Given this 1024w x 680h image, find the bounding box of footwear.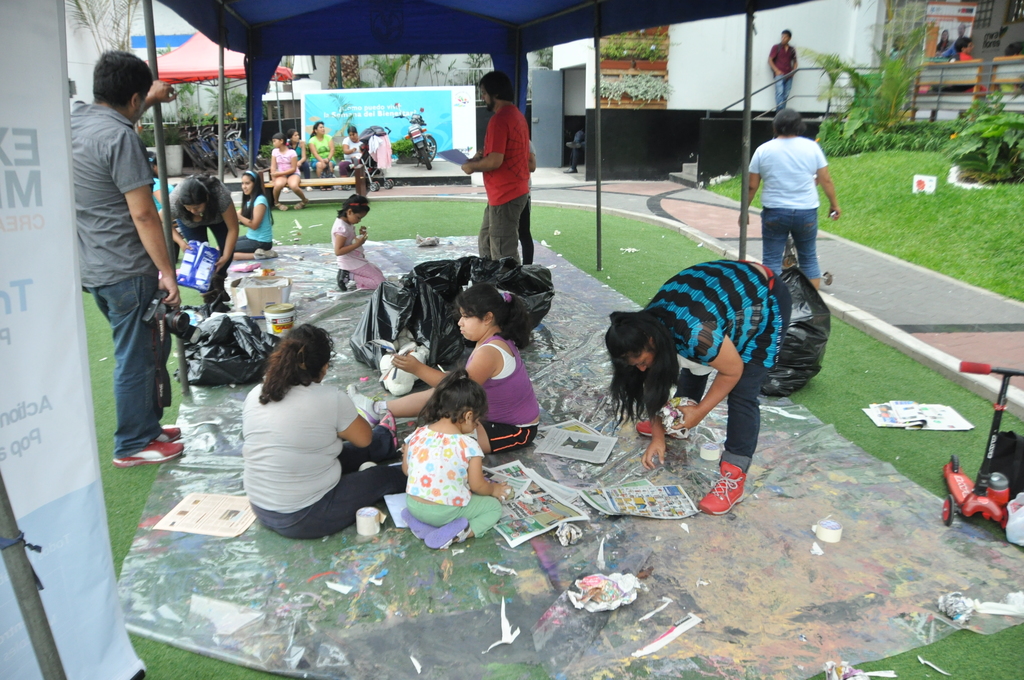
region(291, 200, 305, 211).
